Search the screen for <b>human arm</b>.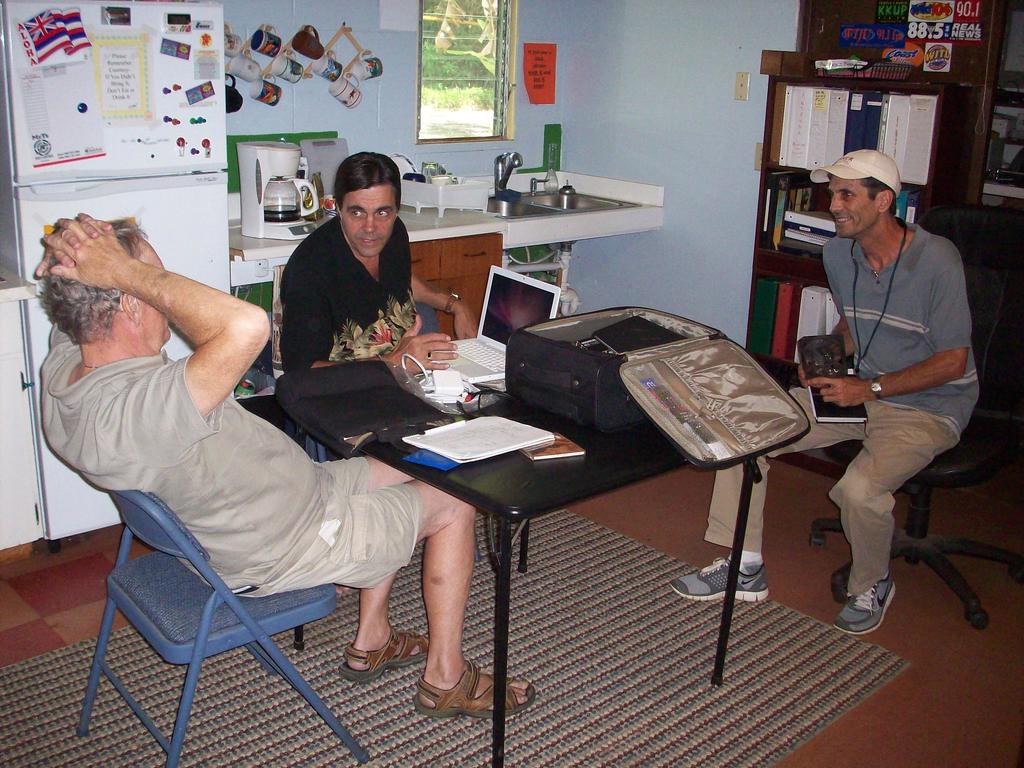
Found at <region>794, 317, 857, 388</region>.
